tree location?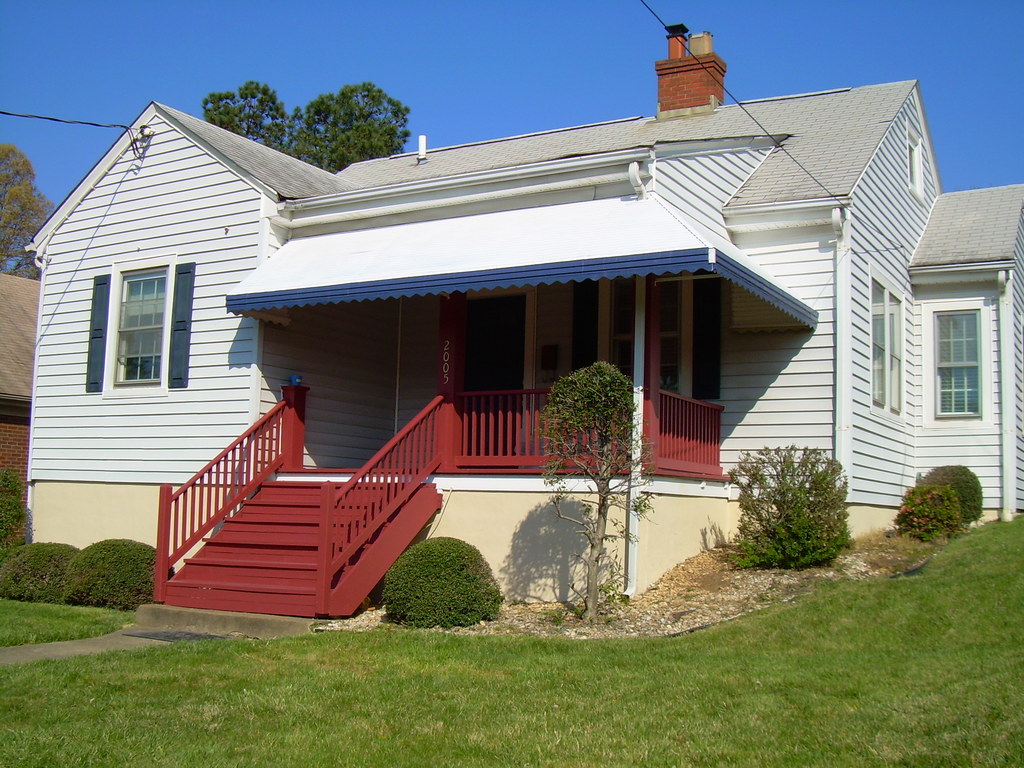
rect(0, 140, 58, 281)
